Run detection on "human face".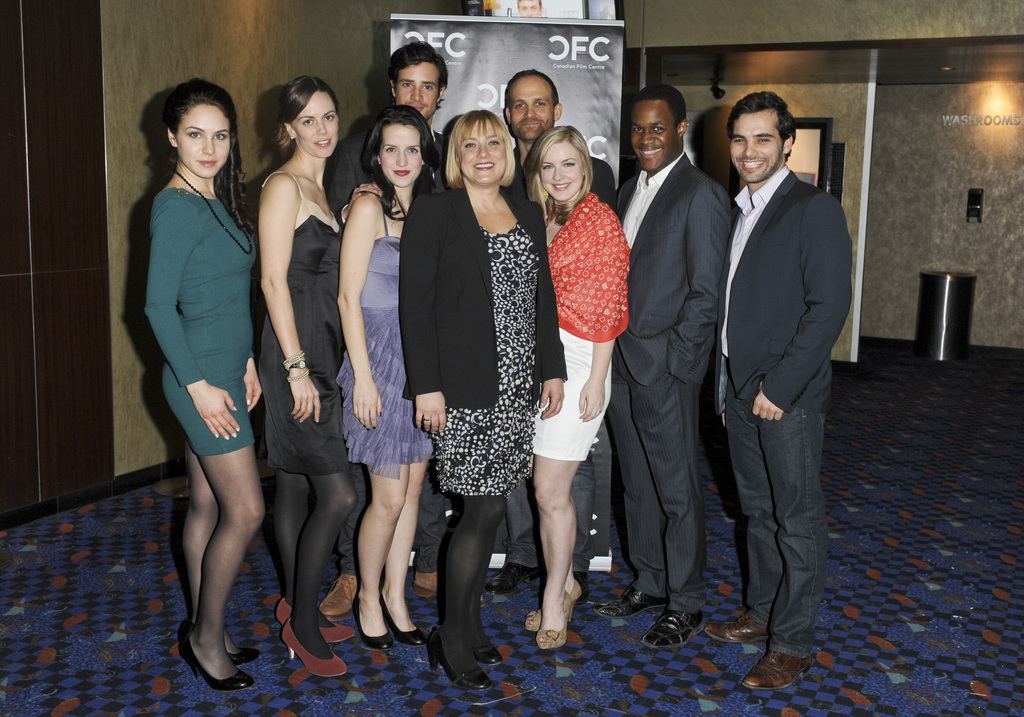
Result: BBox(729, 108, 787, 188).
